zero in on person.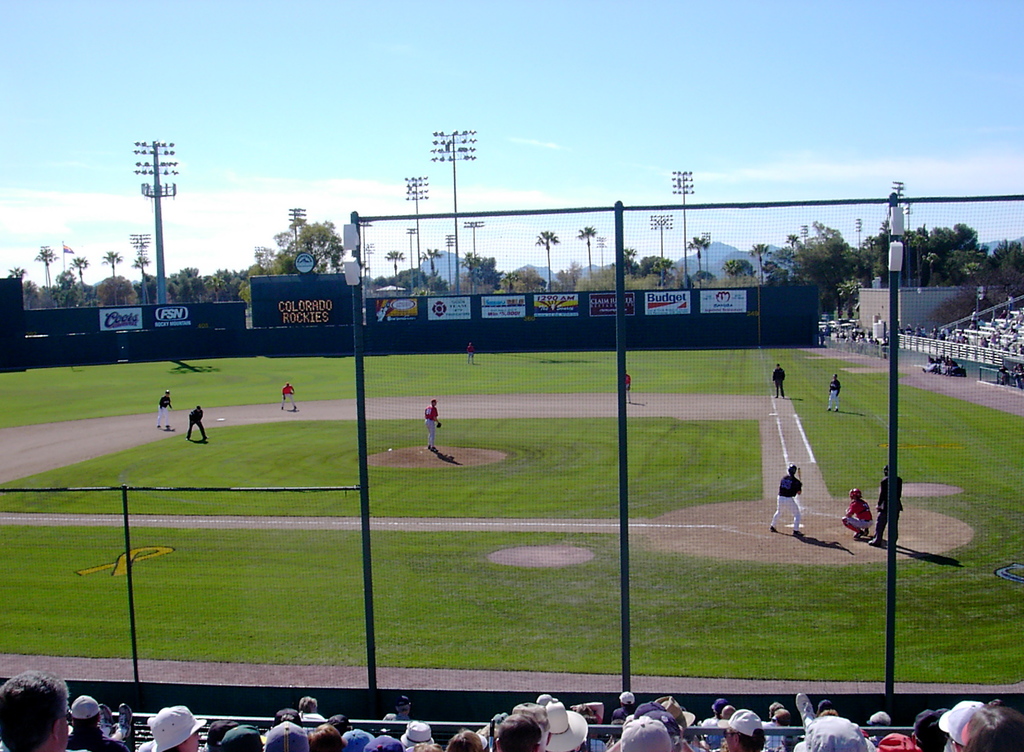
Zeroed in: bbox=(419, 400, 445, 455).
